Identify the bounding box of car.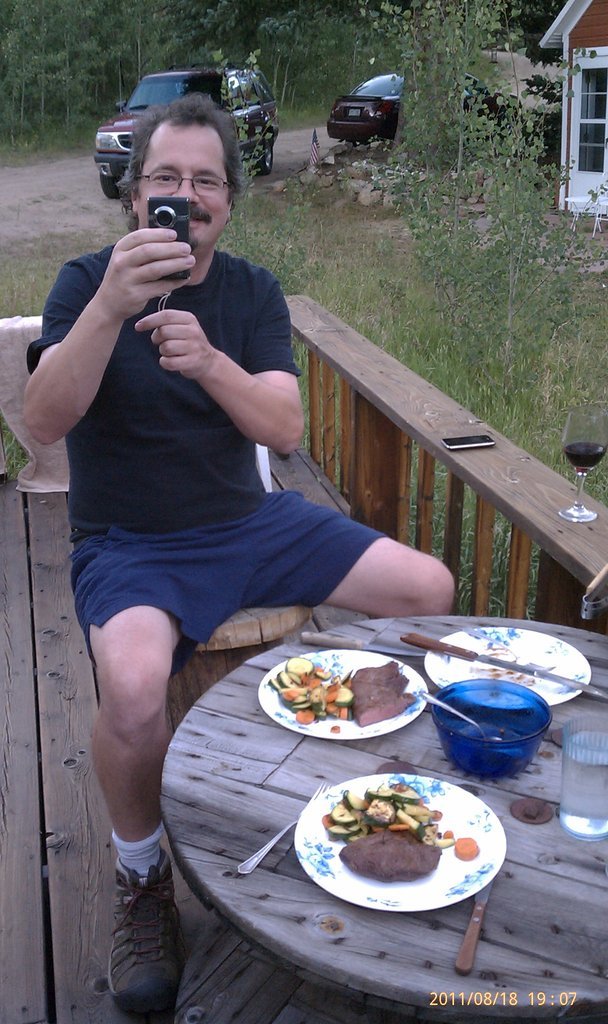
crop(88, 58, 279, 199).
